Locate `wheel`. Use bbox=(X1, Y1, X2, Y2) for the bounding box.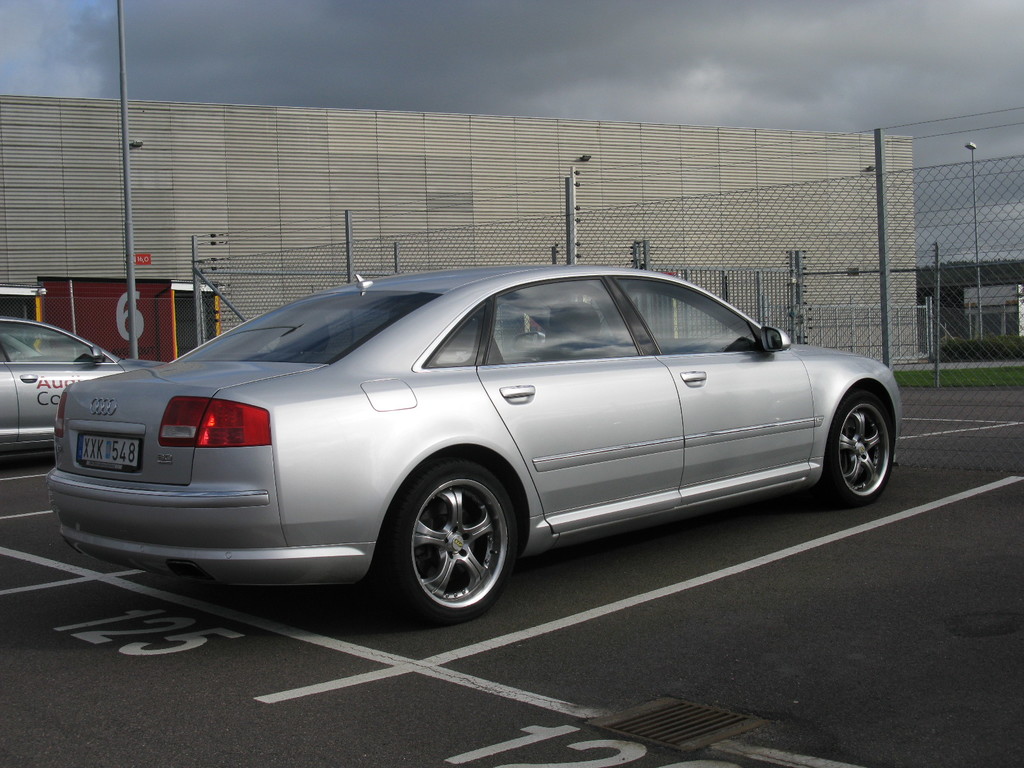
bbox=(381, 464, 525, 617).
